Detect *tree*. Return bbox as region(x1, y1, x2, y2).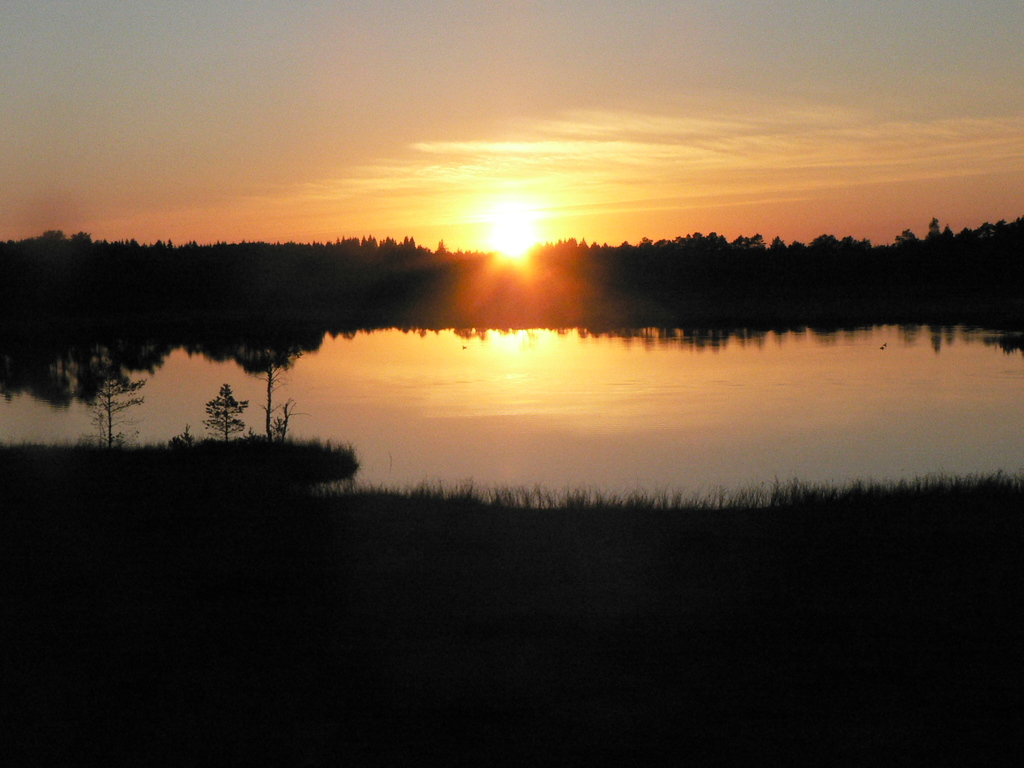
region(196, 381, 250, 447).
